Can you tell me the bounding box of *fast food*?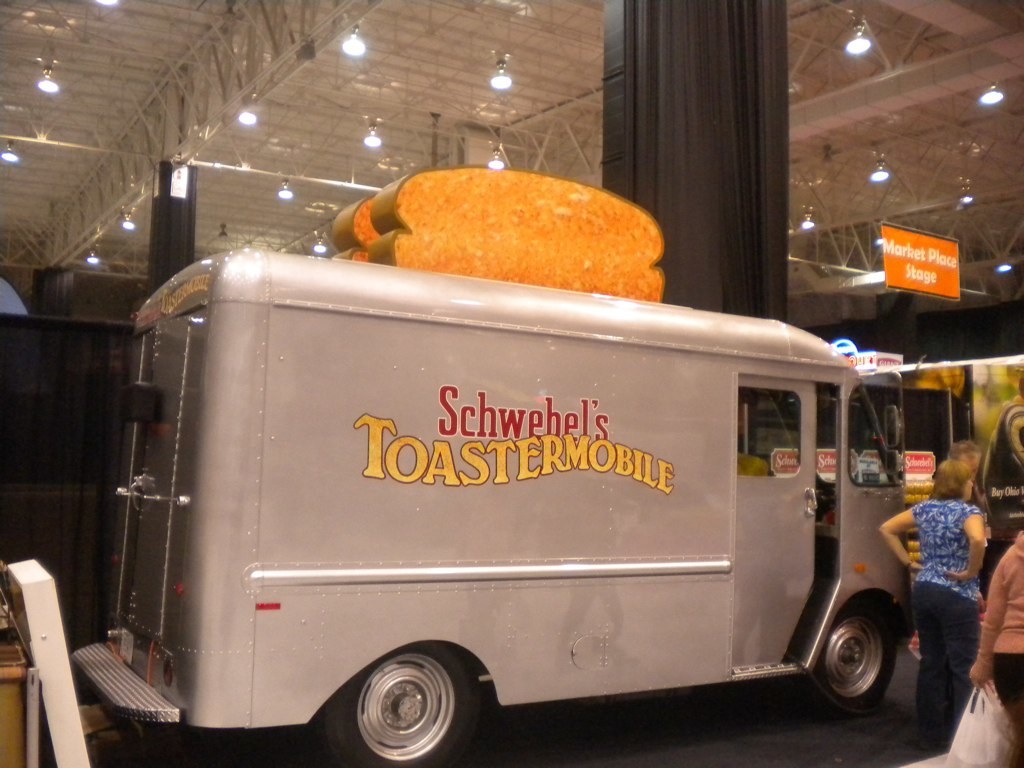
x1=330, y1=162, x2=667, y2=297.
